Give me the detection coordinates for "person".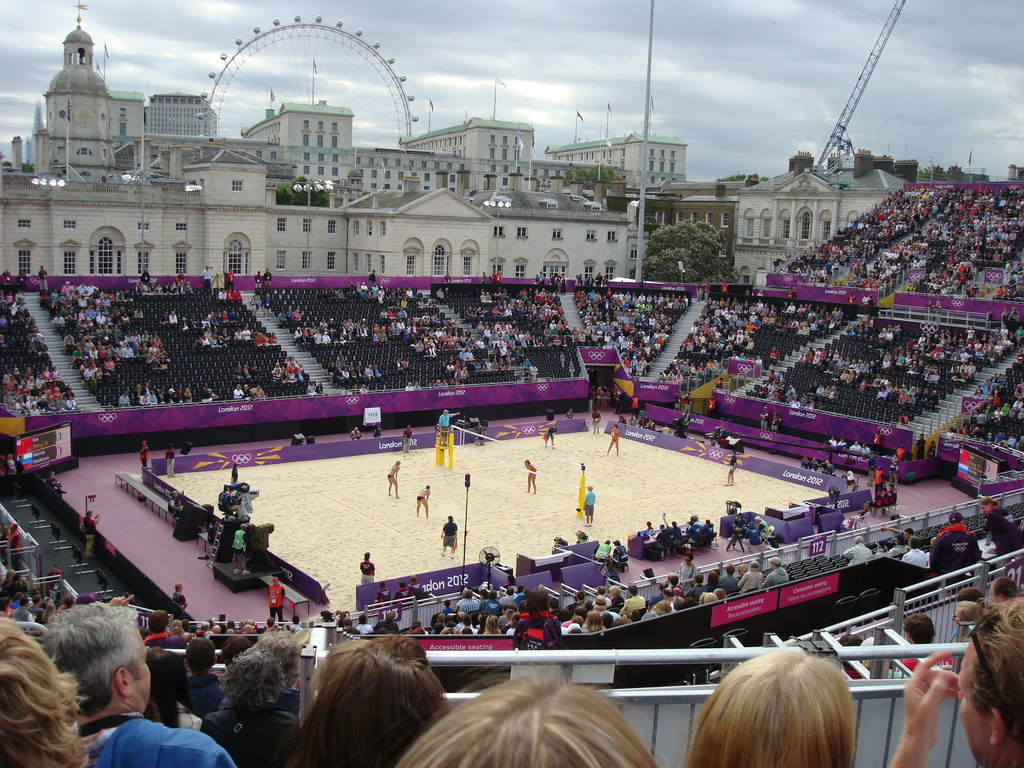
left=500, top=605, right=506, bottom=628.
